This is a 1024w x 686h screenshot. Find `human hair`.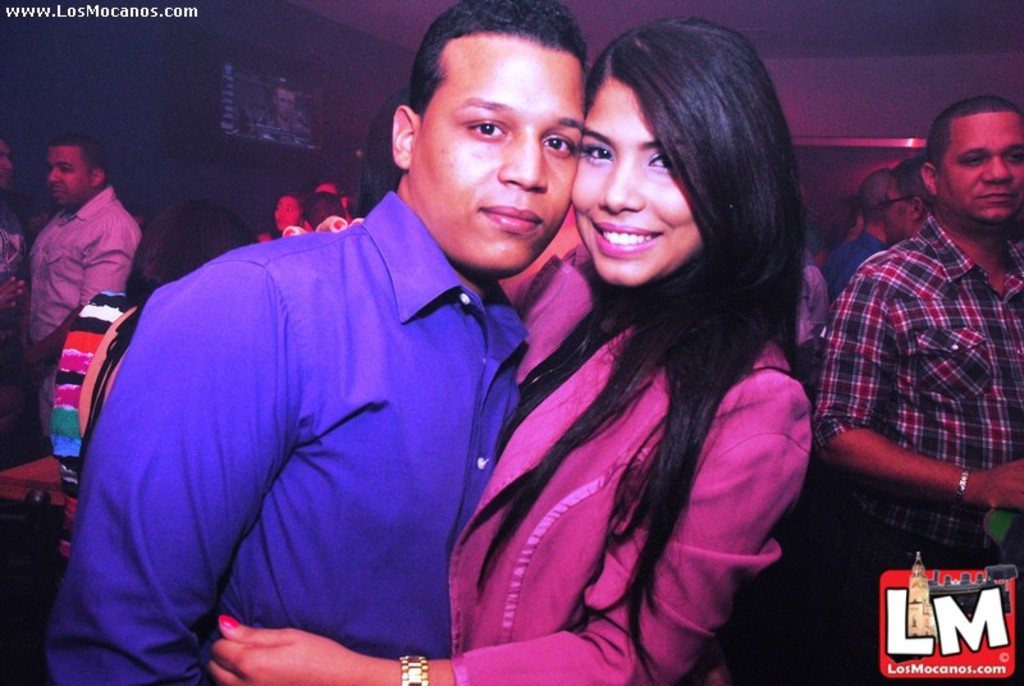
Bounding box: bbox=[410, 0, 590, 111].
